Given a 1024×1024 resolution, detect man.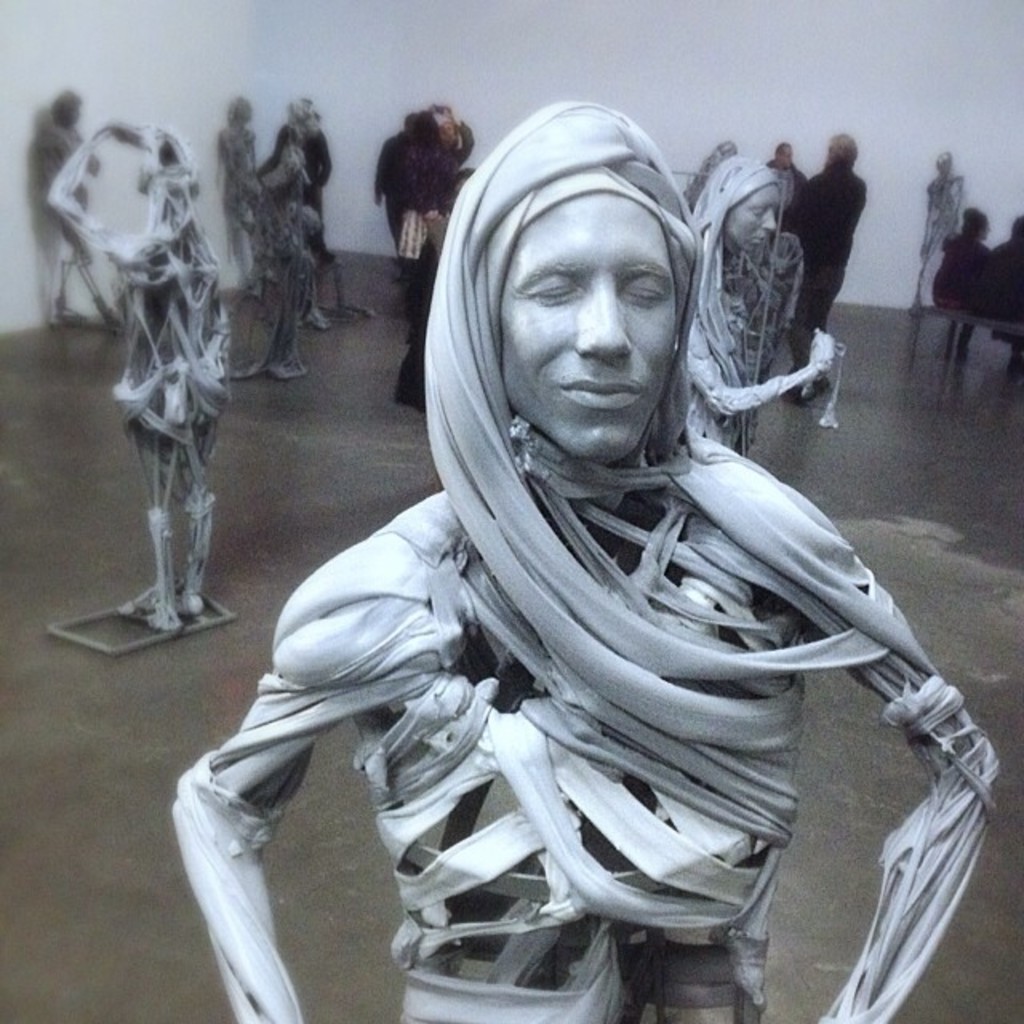
Rect(170, 101, 1014, 1022).
